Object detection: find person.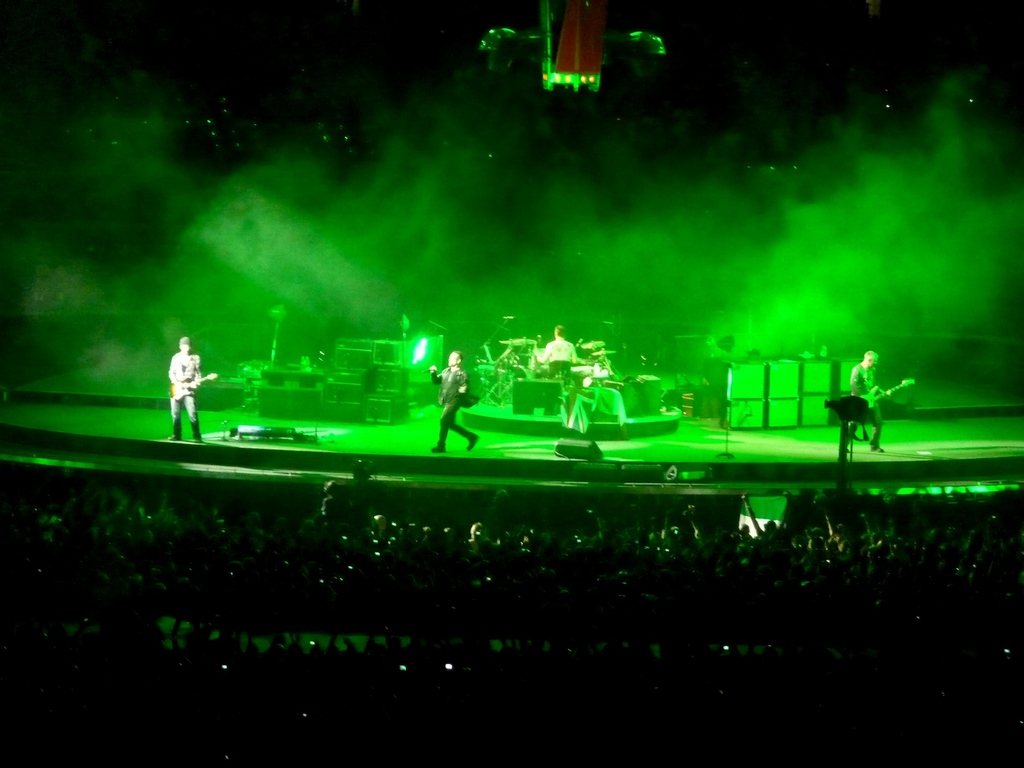
box=[534, 325, 580, 383].
